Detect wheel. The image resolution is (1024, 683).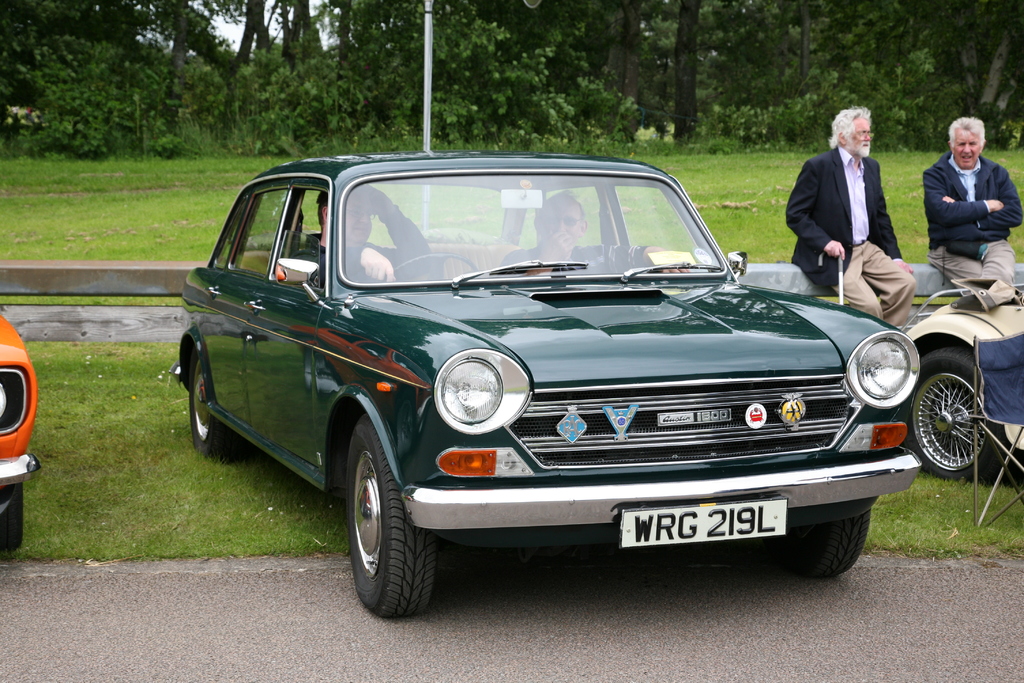
box(888, 346, 1004, 488).
